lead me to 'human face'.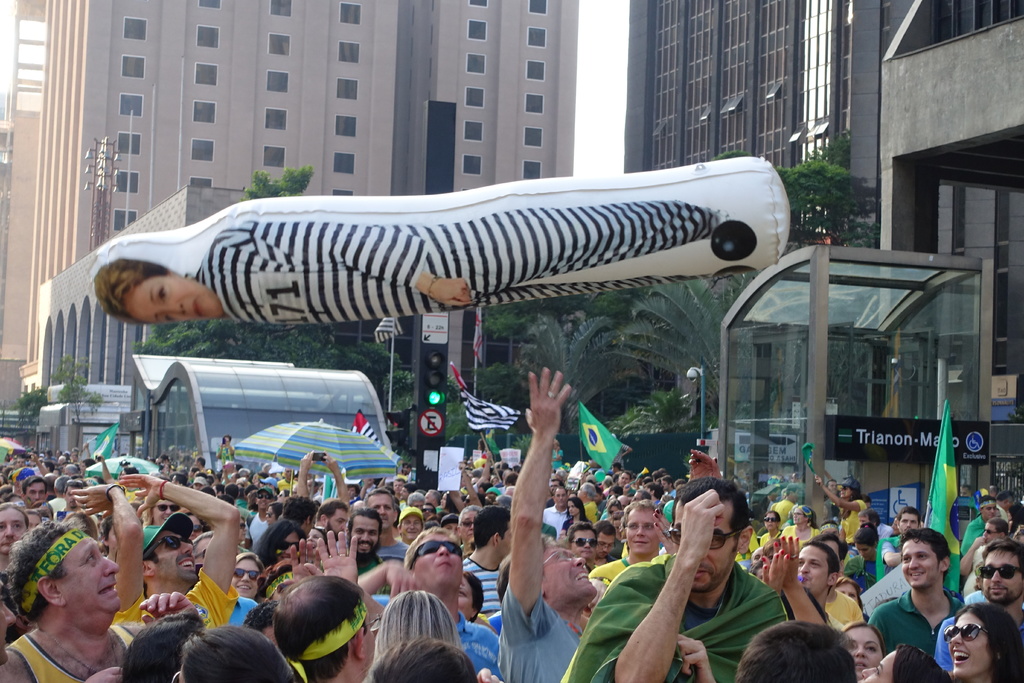
Lead to pyautogui.locateOnScreen(152, 529, 200, 580).
